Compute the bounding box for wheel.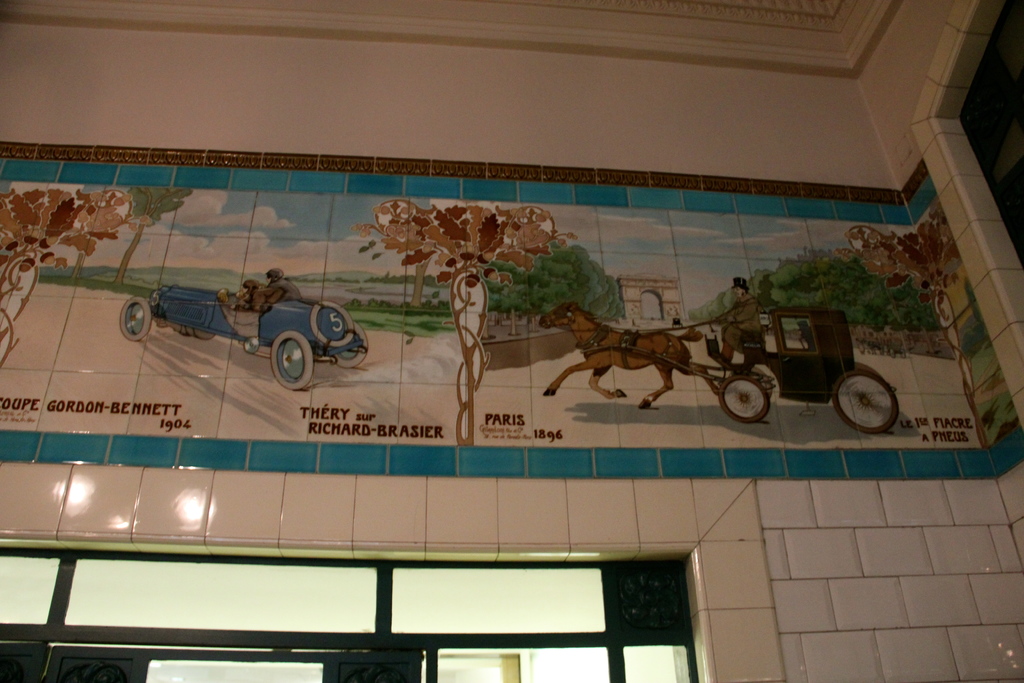
310/299/355/348.
